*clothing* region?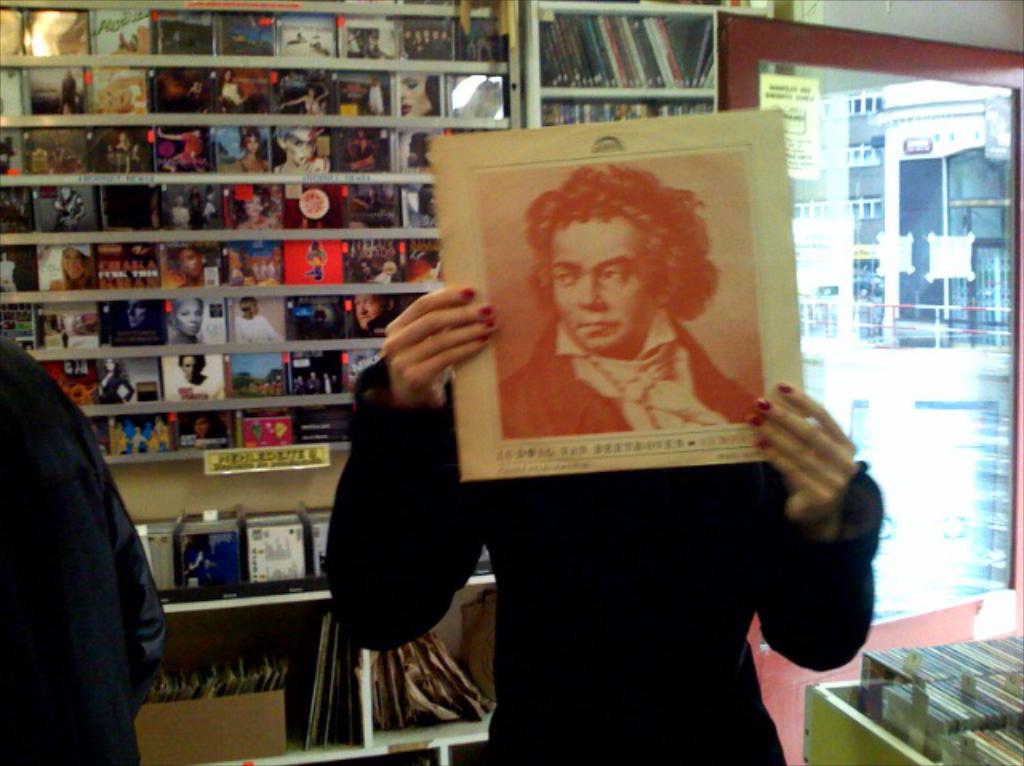
bbox=[8, 315, 162, 765]
